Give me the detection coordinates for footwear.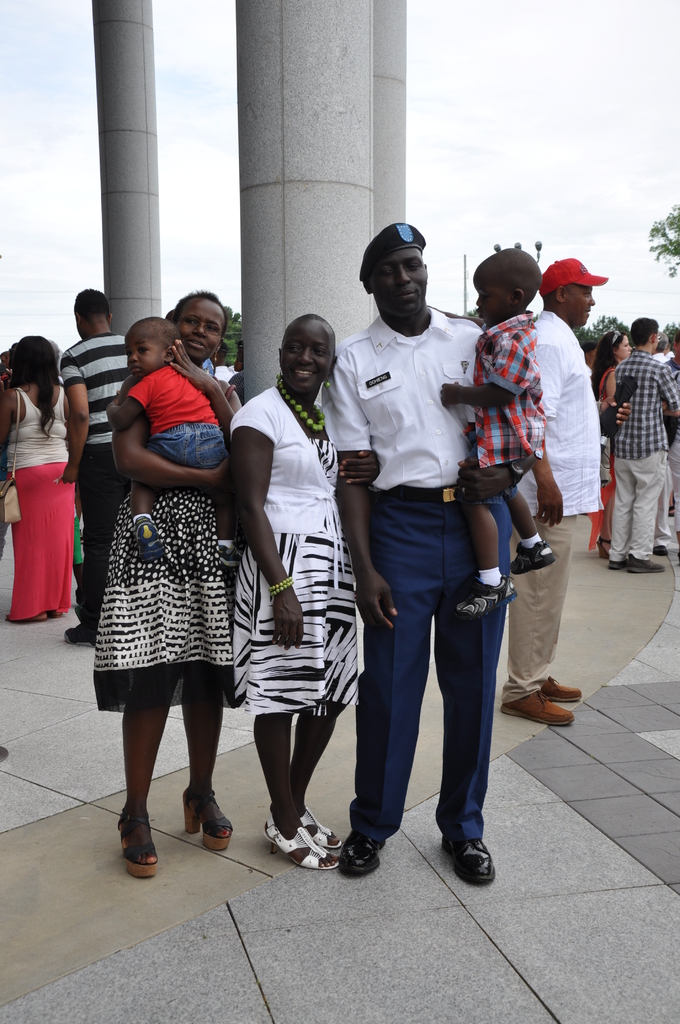
rect(63, 624, 95, 648).
